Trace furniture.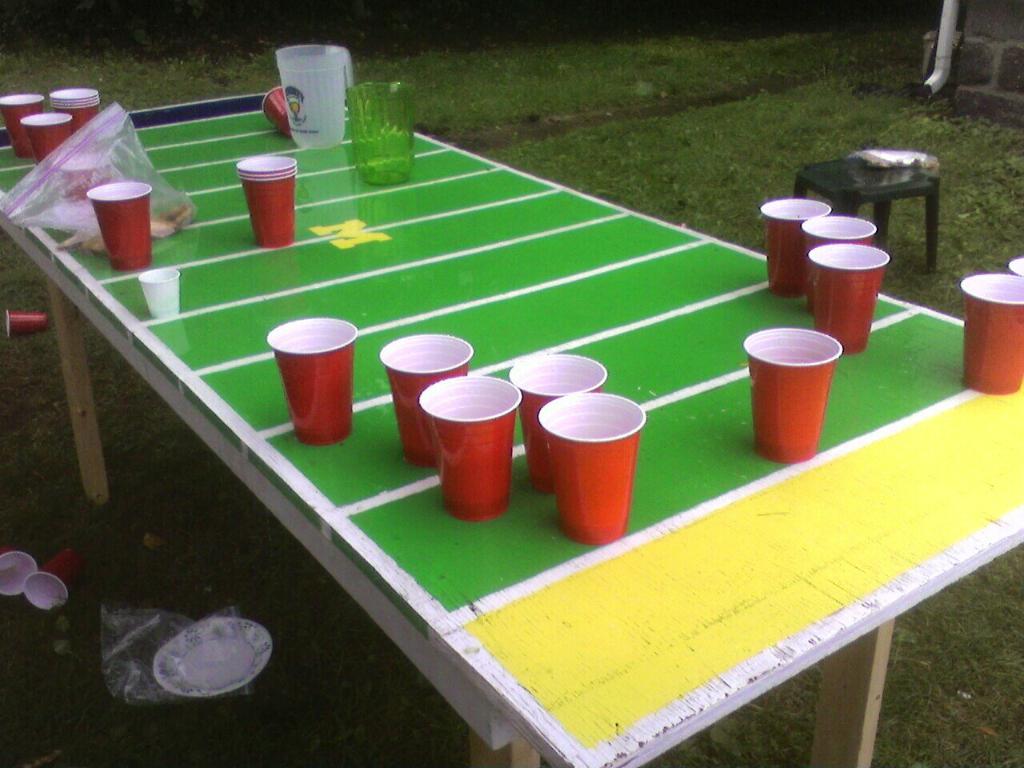
Traced to (0,88,1023,767).
